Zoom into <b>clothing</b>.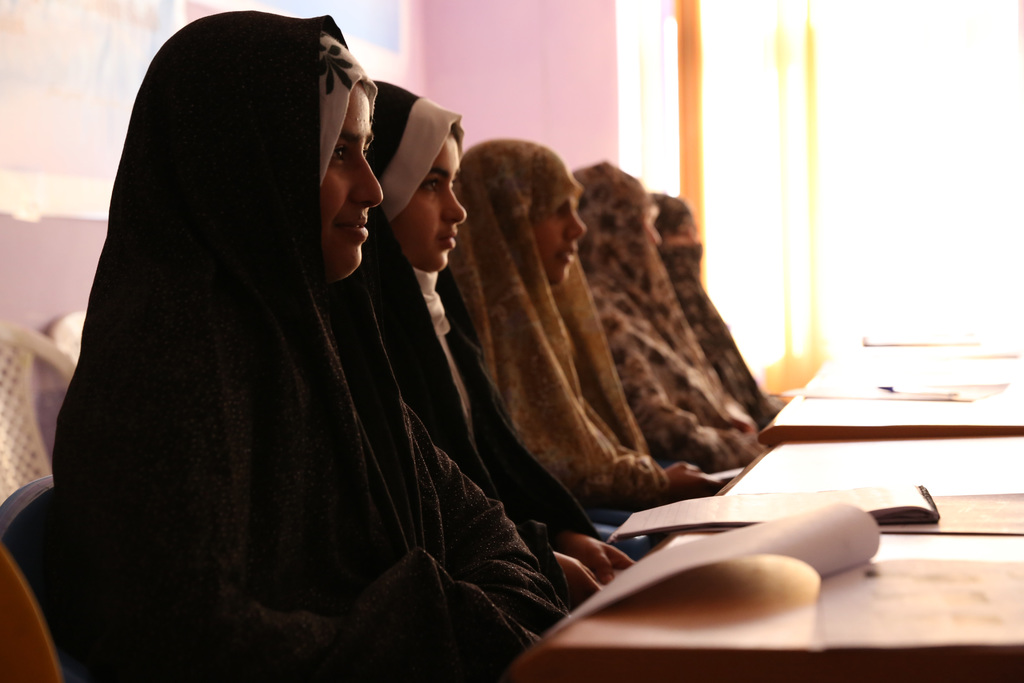
Zoom target: 576 157 764 470.
